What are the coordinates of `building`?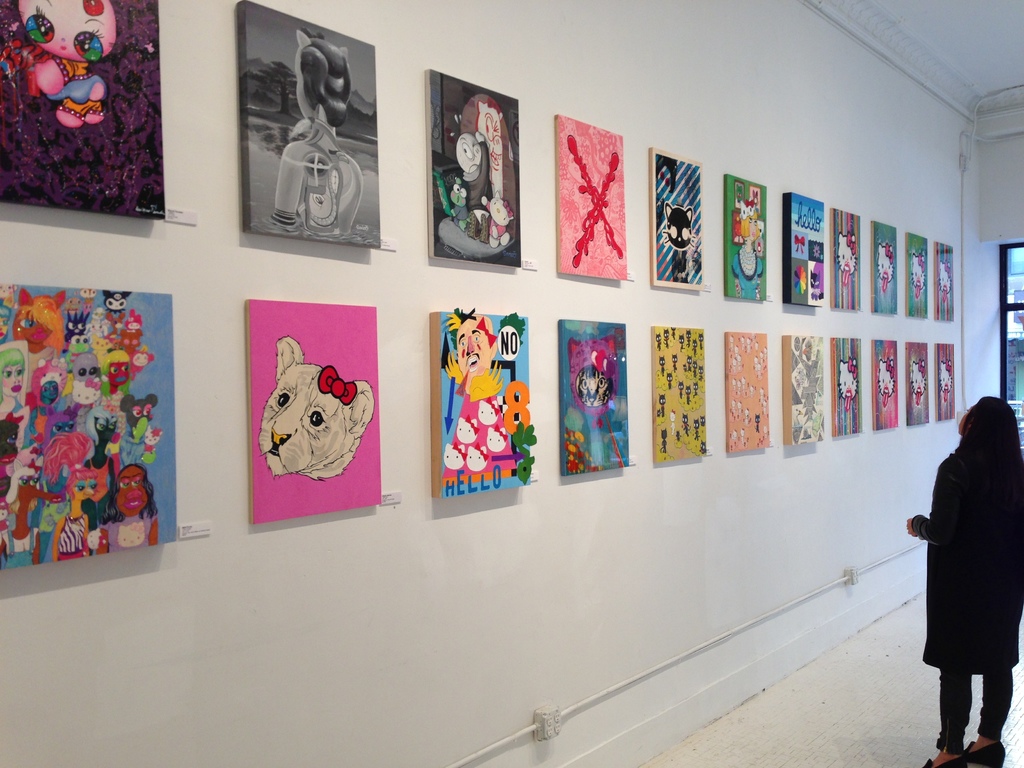
[0, 0, 1023, 767].
